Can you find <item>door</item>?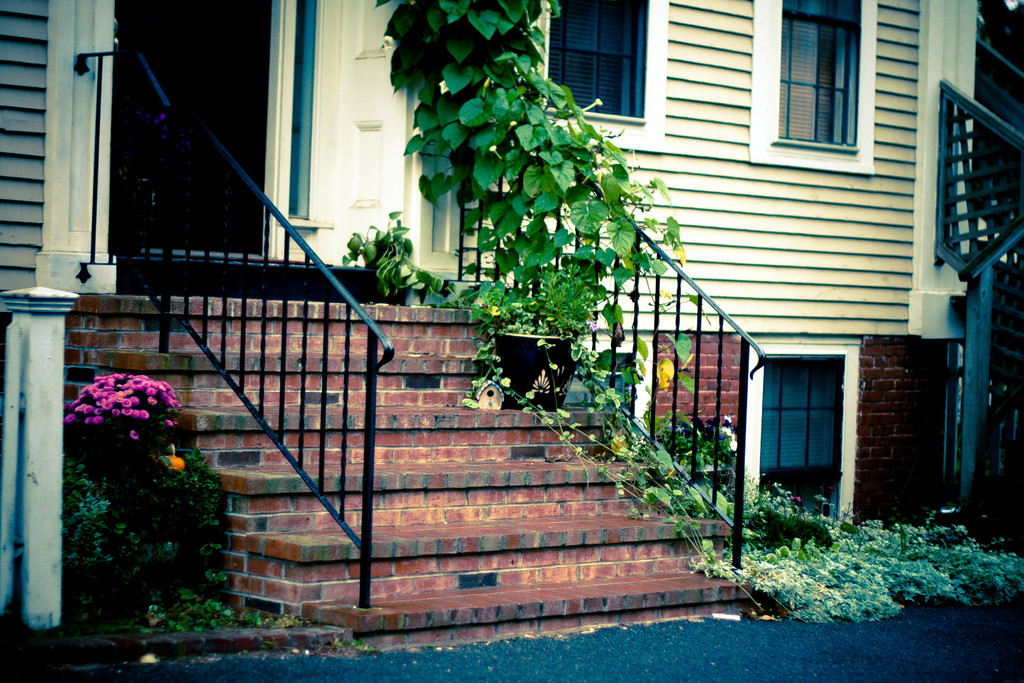
Yes, bounding box: 315,0,417,257.
